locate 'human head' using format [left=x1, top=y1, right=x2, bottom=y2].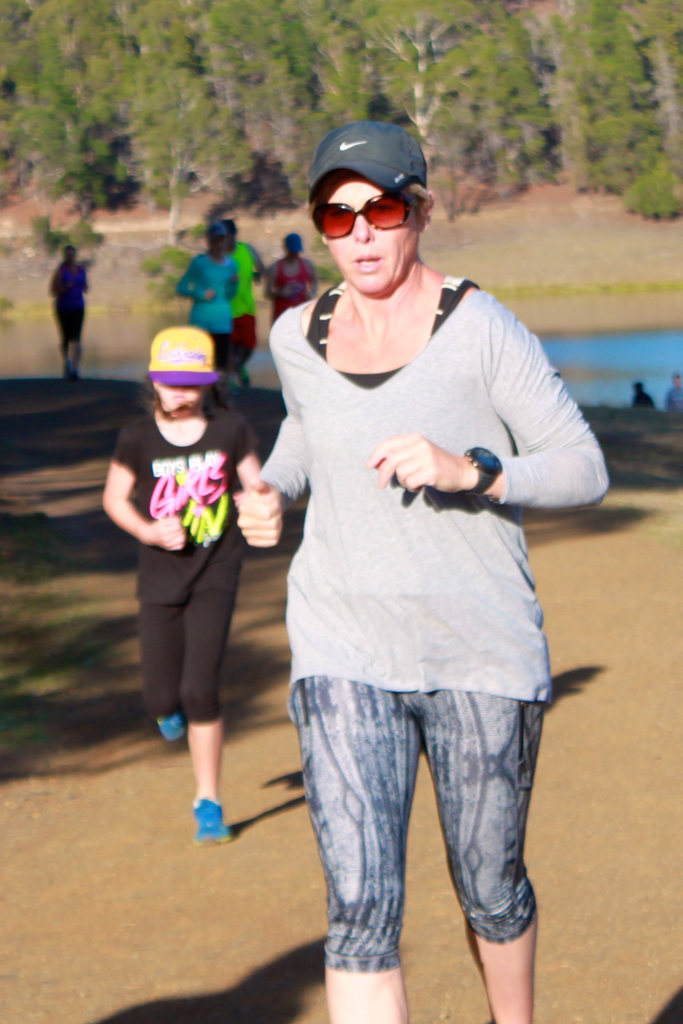
[left=296, top=119, right=451, bottom=298].
